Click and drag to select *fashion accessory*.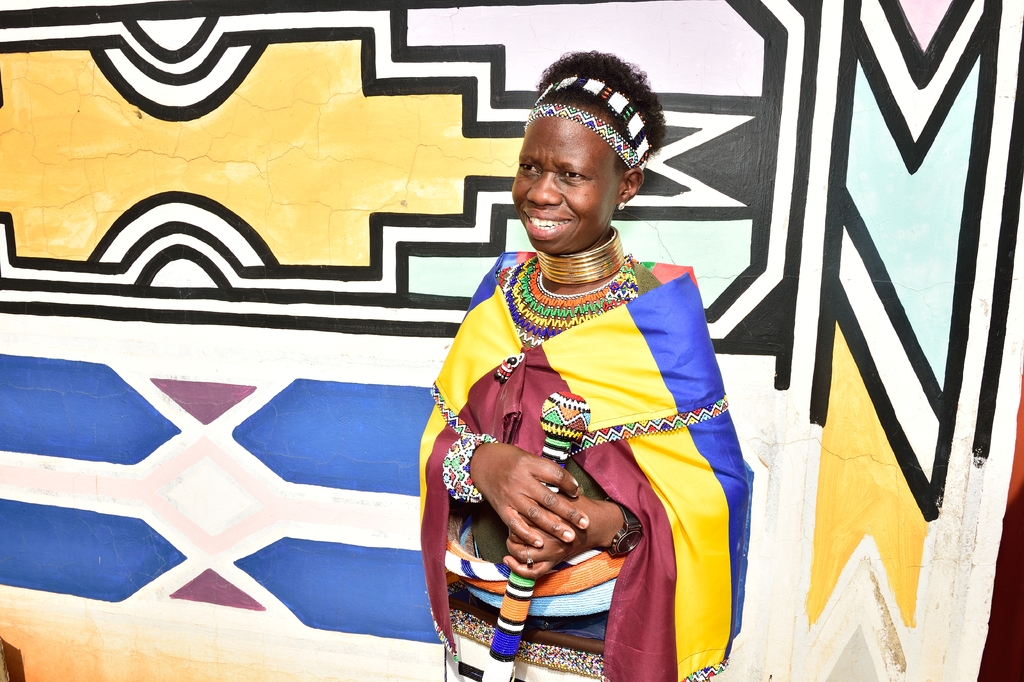
Selection: x1=443, y1=432, x2=498, y2=503.
